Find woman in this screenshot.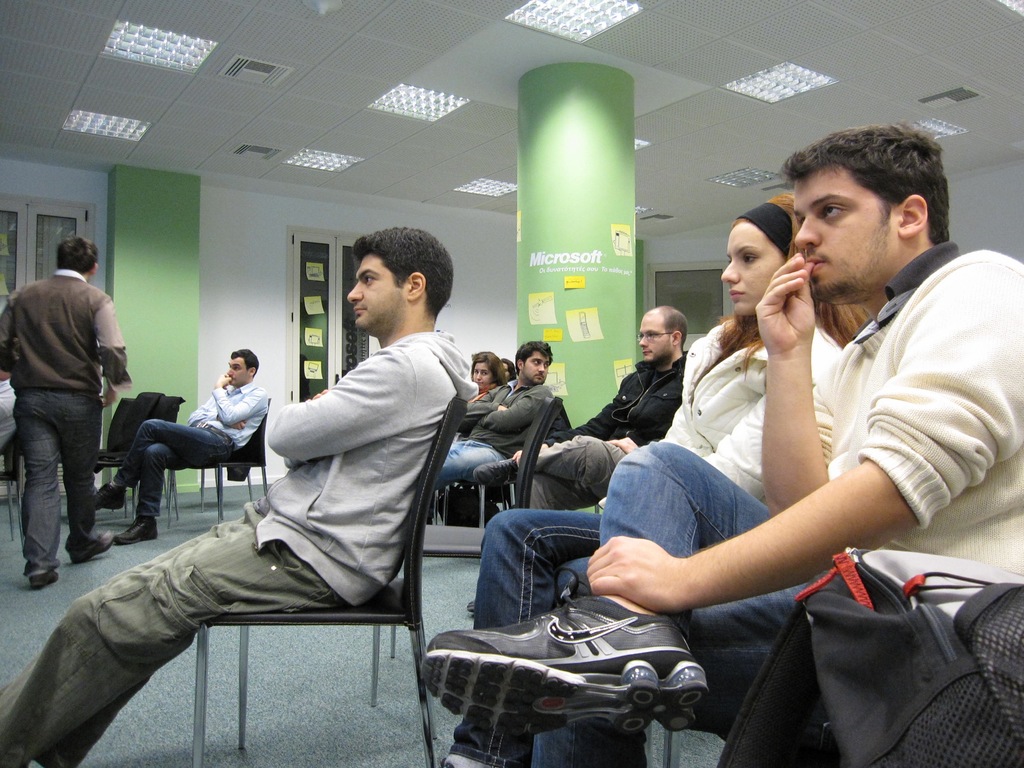
The bounding box for woman is BBox(506, 356, 517, 386).
